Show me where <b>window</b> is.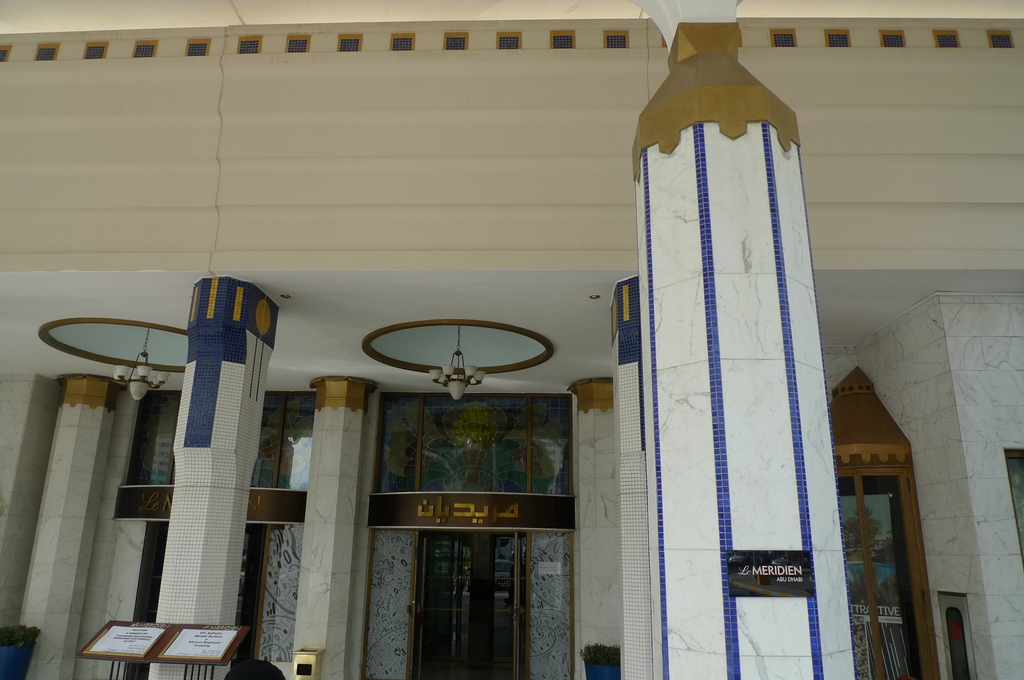
<b>window</b> is at [left=945, top=590, right=977, bottom=679].
